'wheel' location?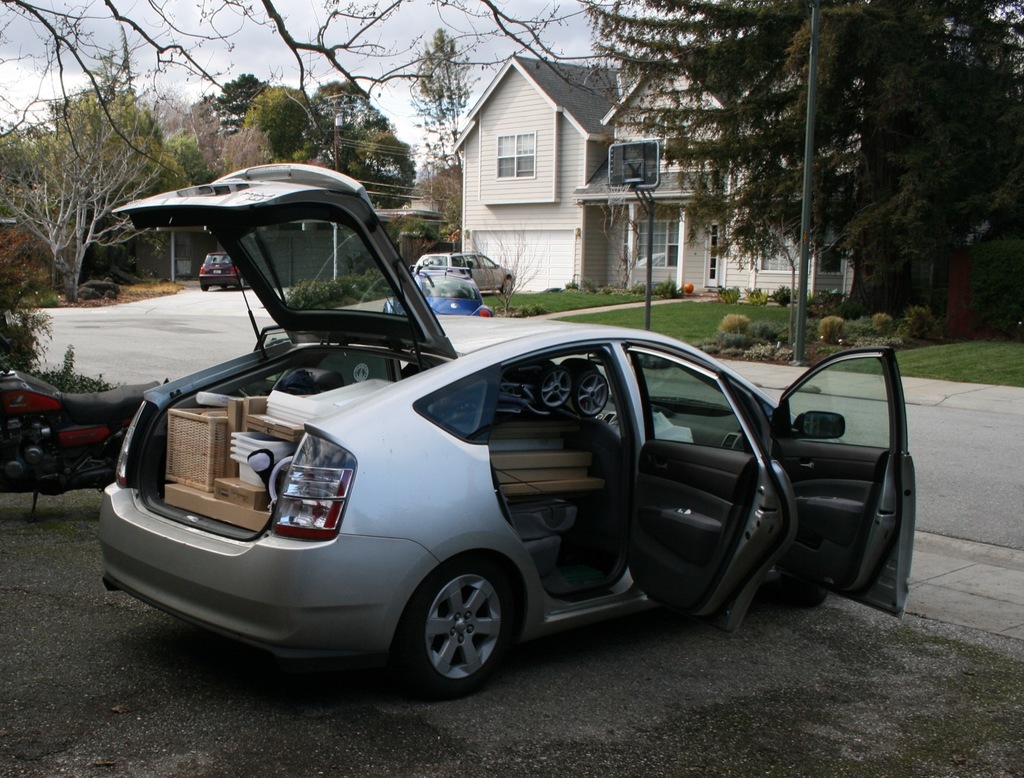
<box>579,368,608,407</box>
